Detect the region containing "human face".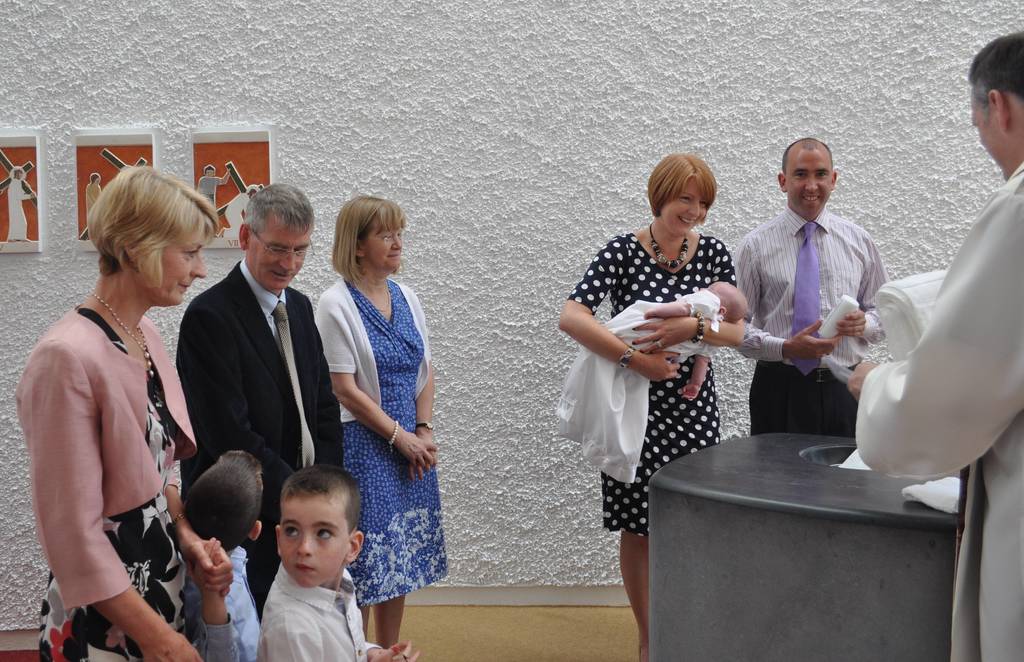
783/149/831/220.
